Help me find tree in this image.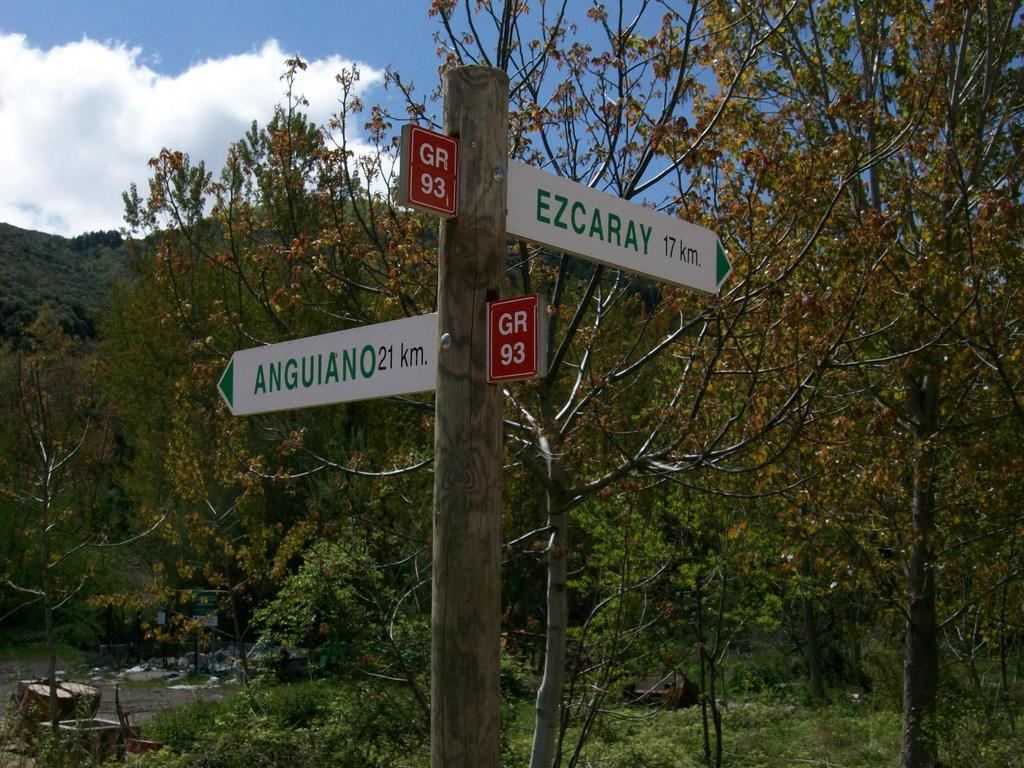
Found it: region(0, 303, 140, 750).
